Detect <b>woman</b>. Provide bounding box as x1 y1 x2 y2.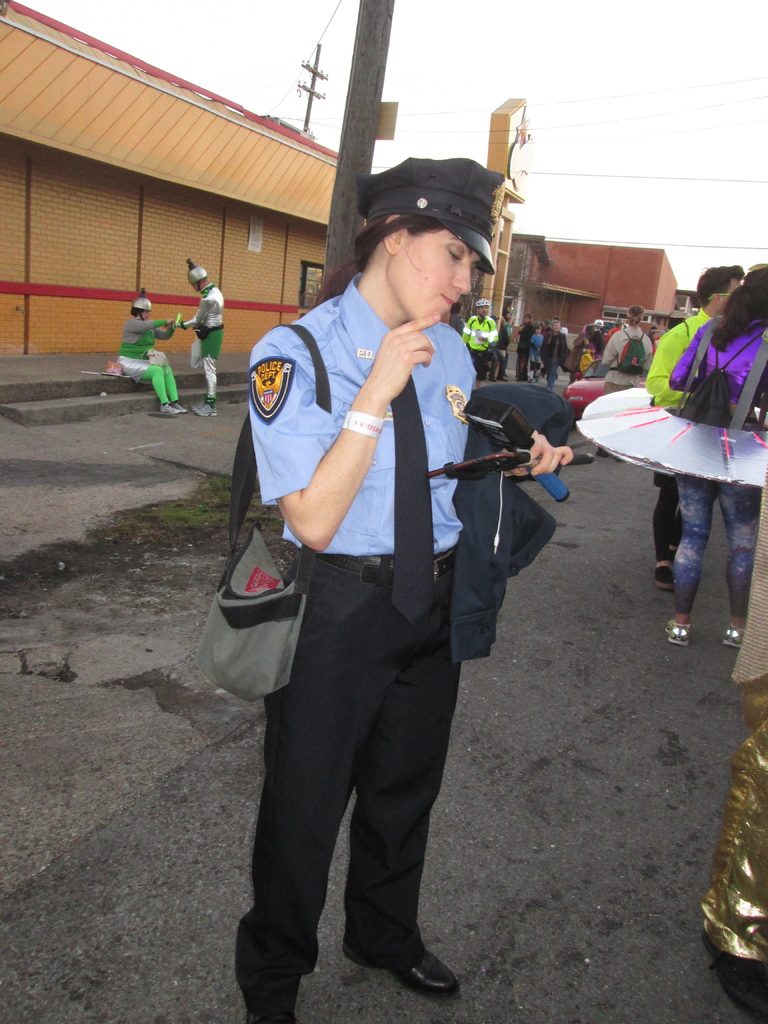
528 321 542 388.
